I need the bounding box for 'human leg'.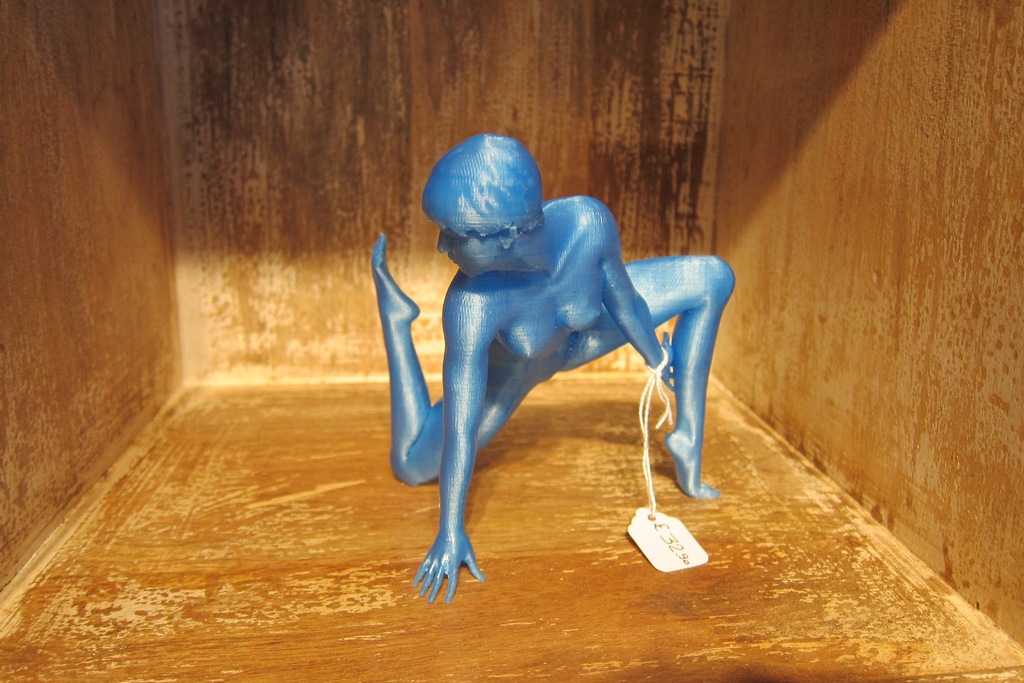
Here it is: 554/256/737/499.
